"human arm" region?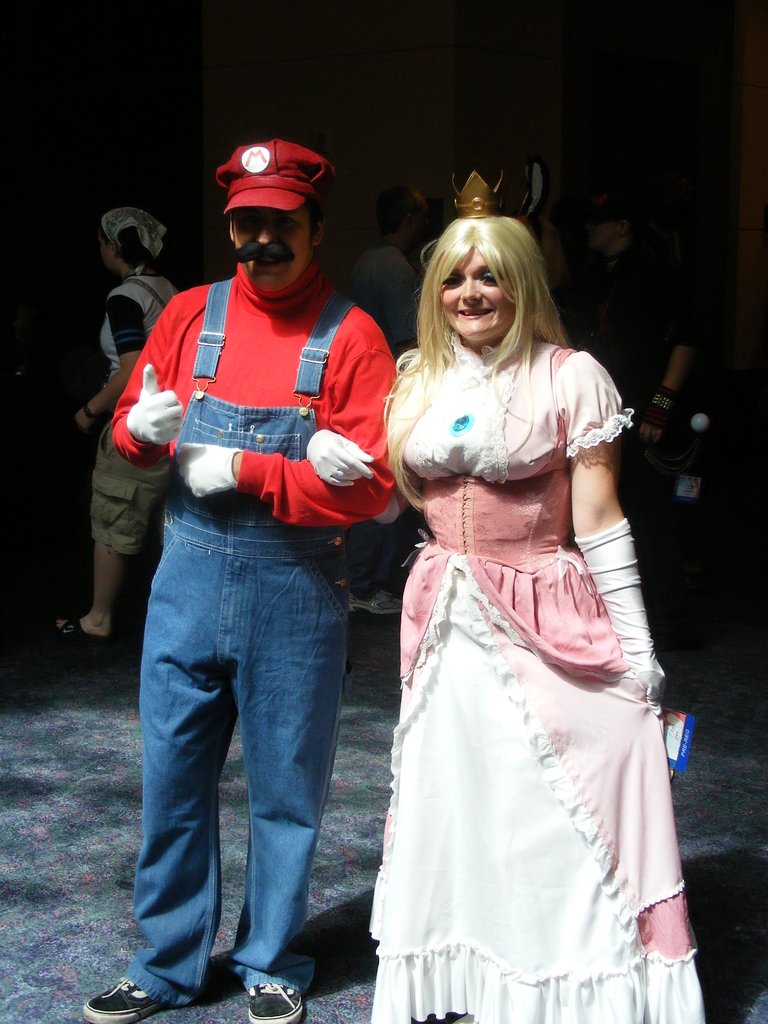
(left=298, top=420, right=412, bottom=525)
